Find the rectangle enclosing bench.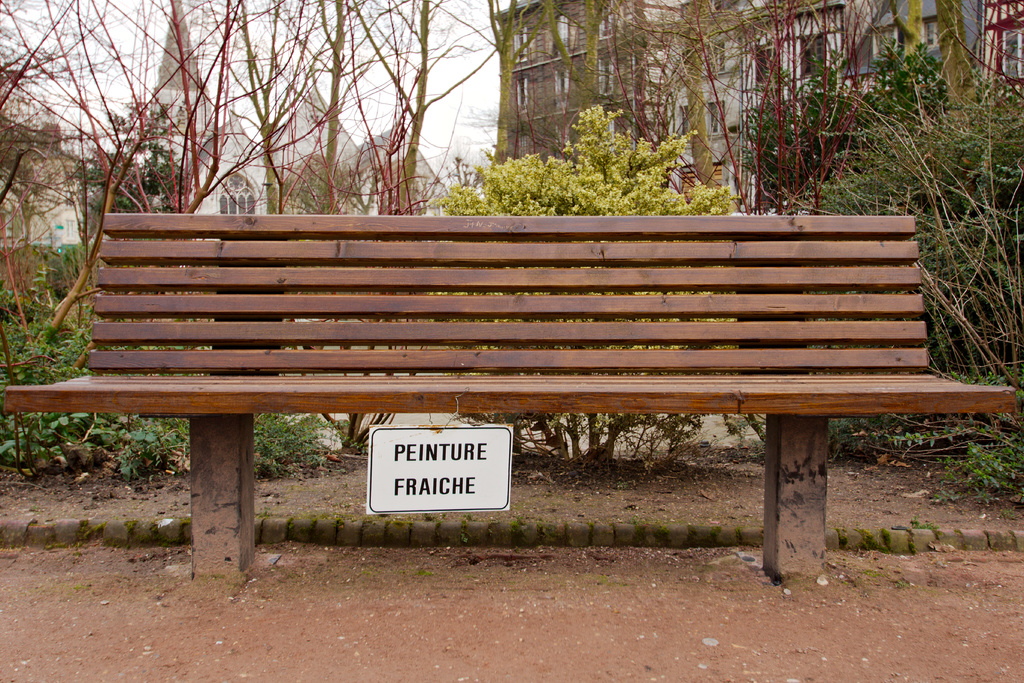
<region>41, 190, 973, 590</region>.
